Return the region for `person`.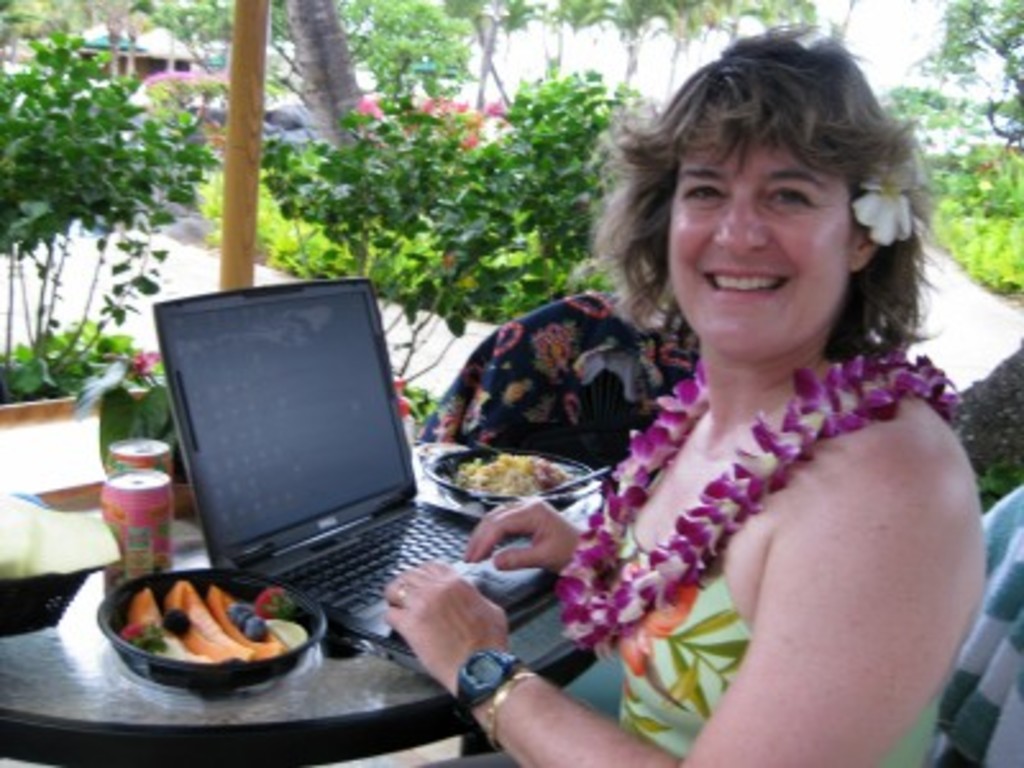
{"left": 338, "top": 87, "right": 950, "bottom": 740}.
